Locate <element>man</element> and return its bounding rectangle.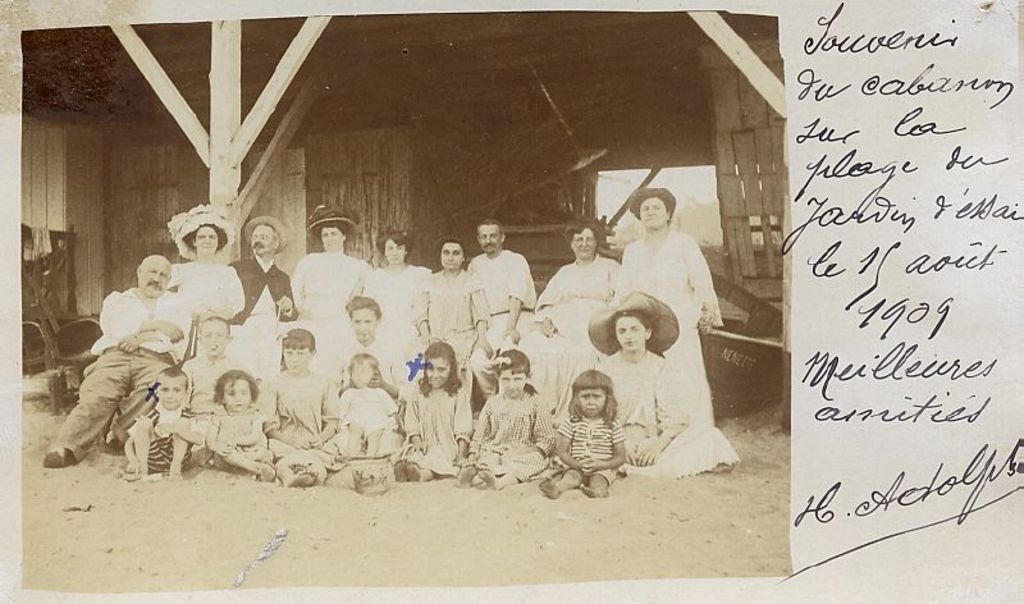
<bbox>411, 237, 493, 388</bbox>.
